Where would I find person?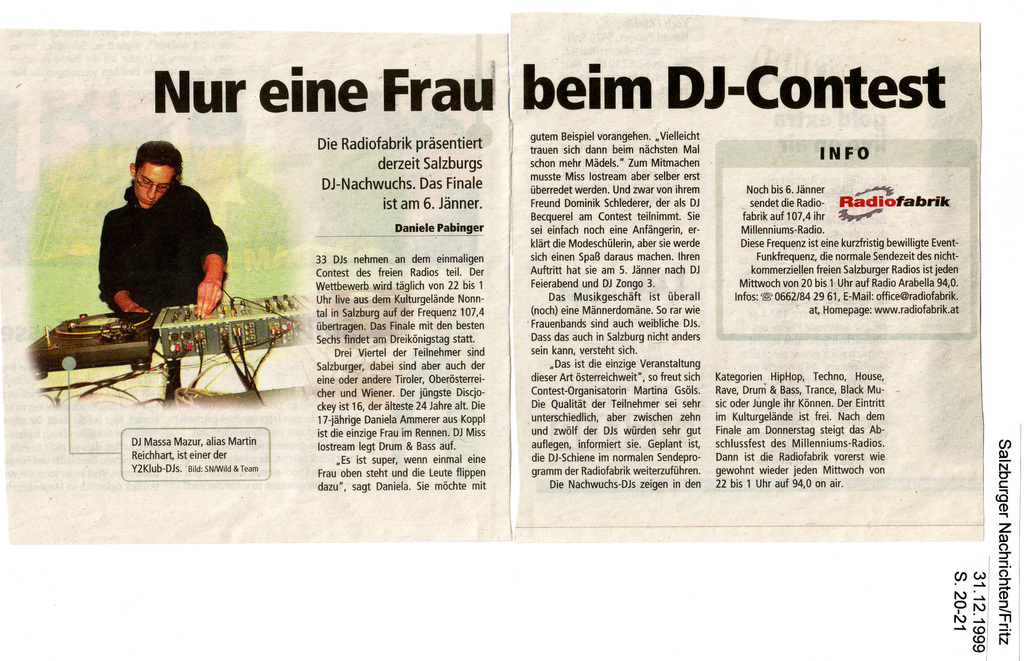
At box(94, 124, 221, 327).
